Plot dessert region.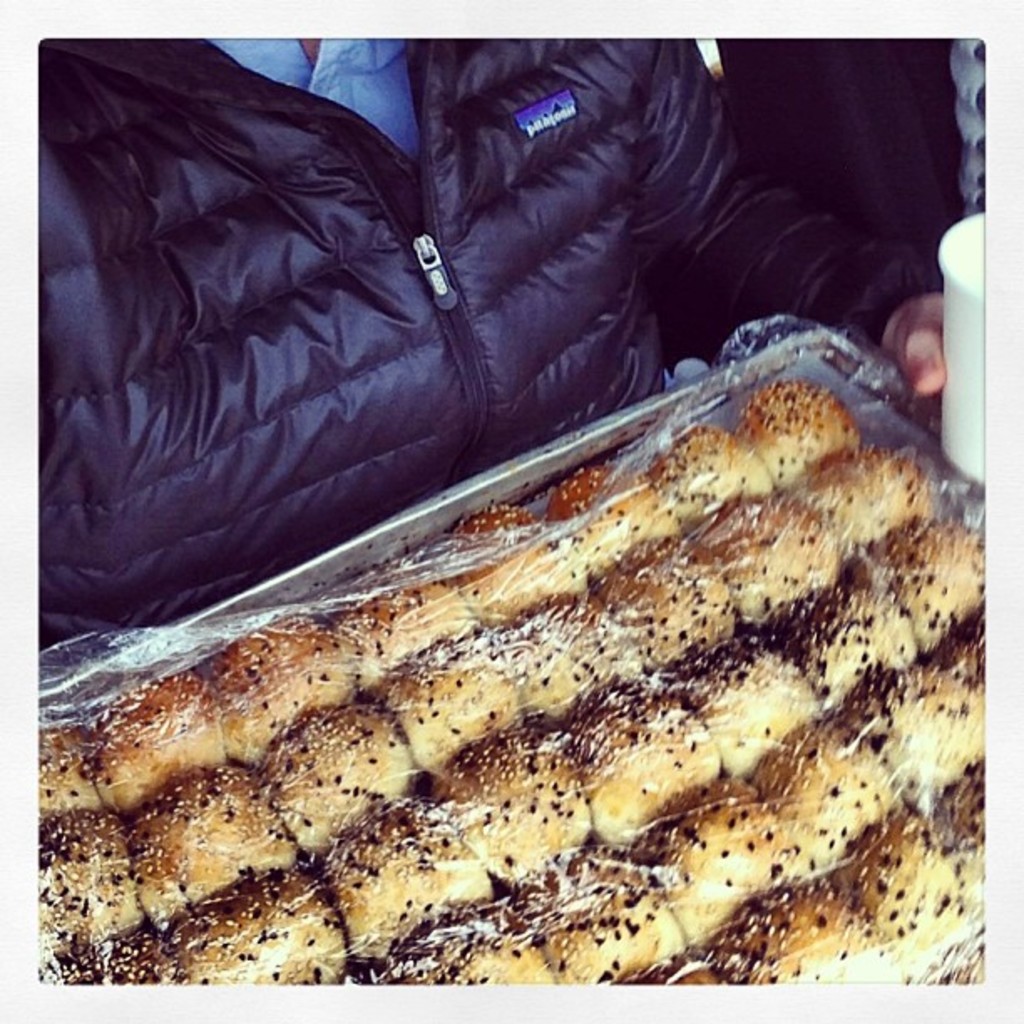
Plotted at Rect(97, 674, 214, 805).
